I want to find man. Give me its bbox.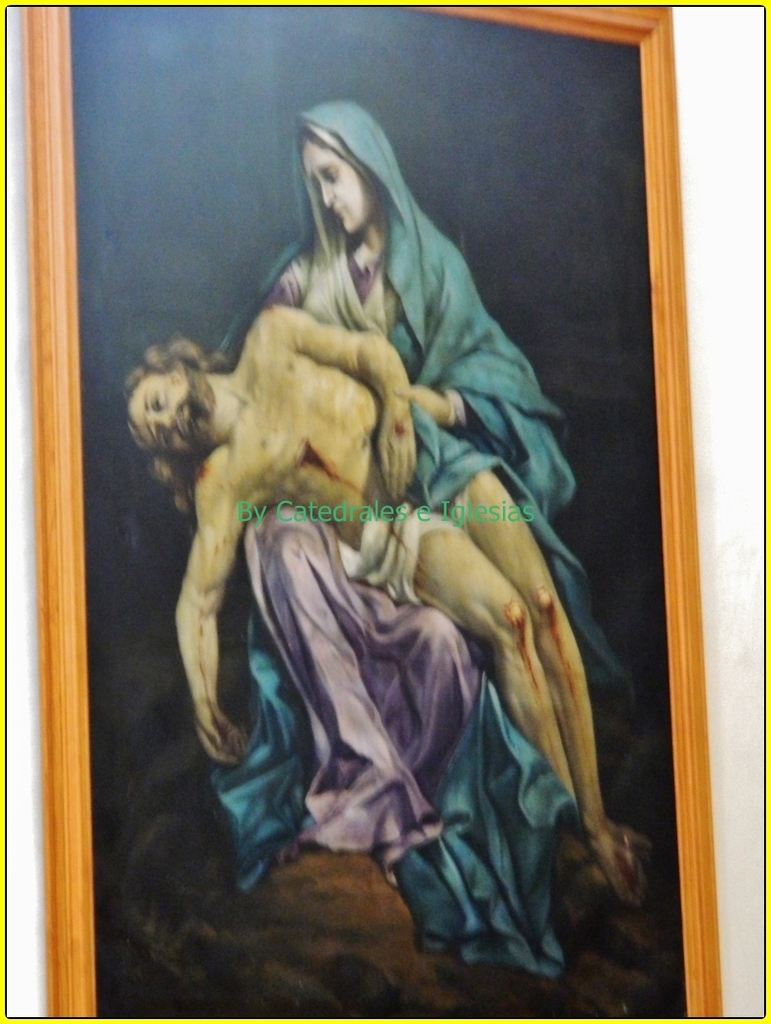
[left=126, top=307, right=659, bottom=918].
